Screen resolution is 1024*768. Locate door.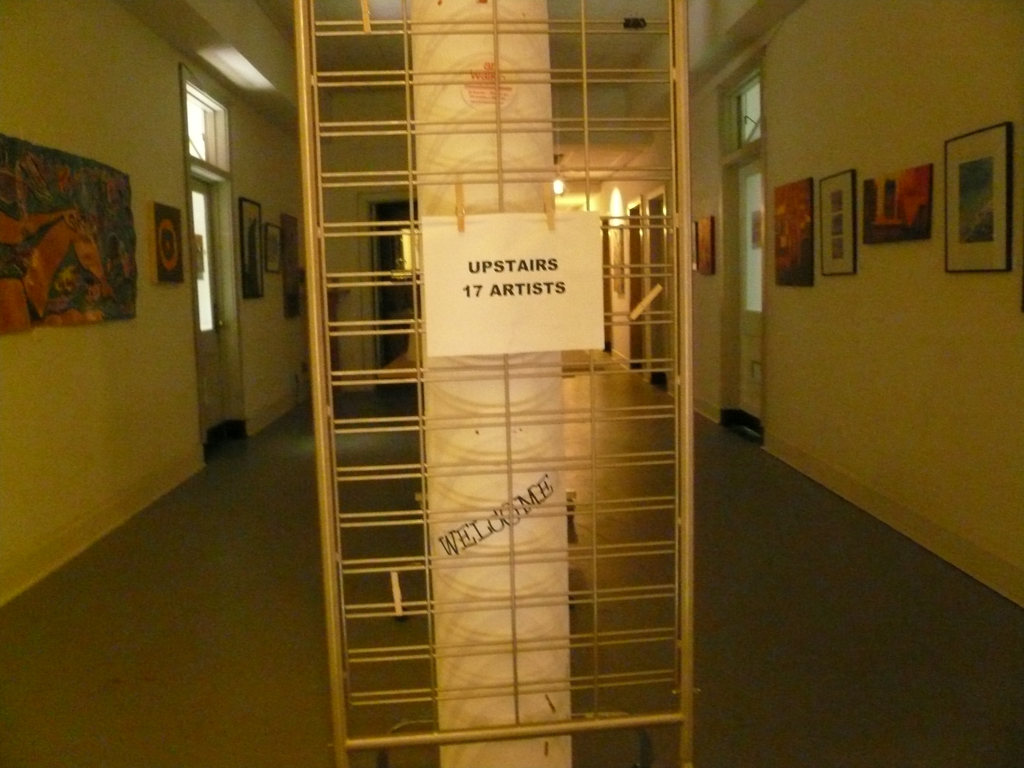
bbox=[731, 150, 763, 418].
